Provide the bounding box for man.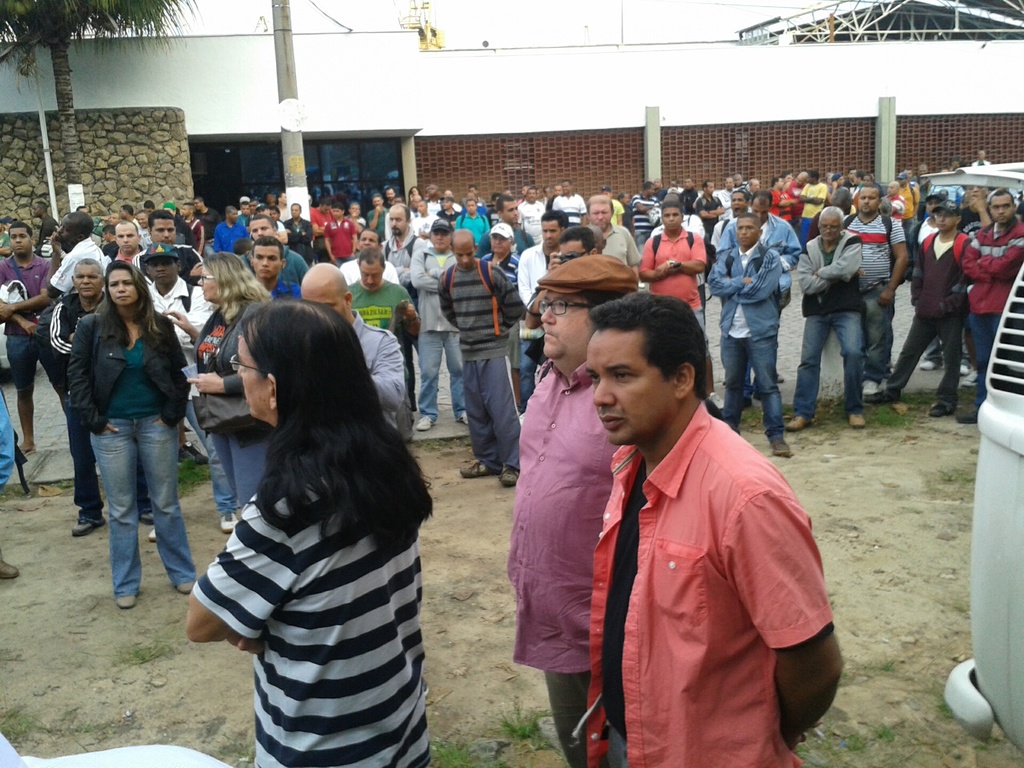
detection(732, 172, 748, 189).
